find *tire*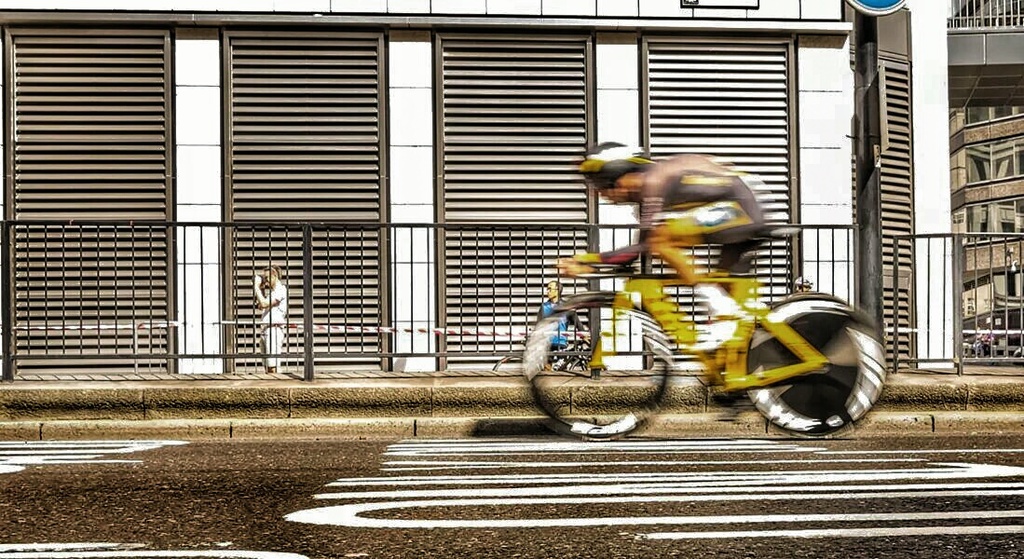
Rect(524, 288, 674, 443)
